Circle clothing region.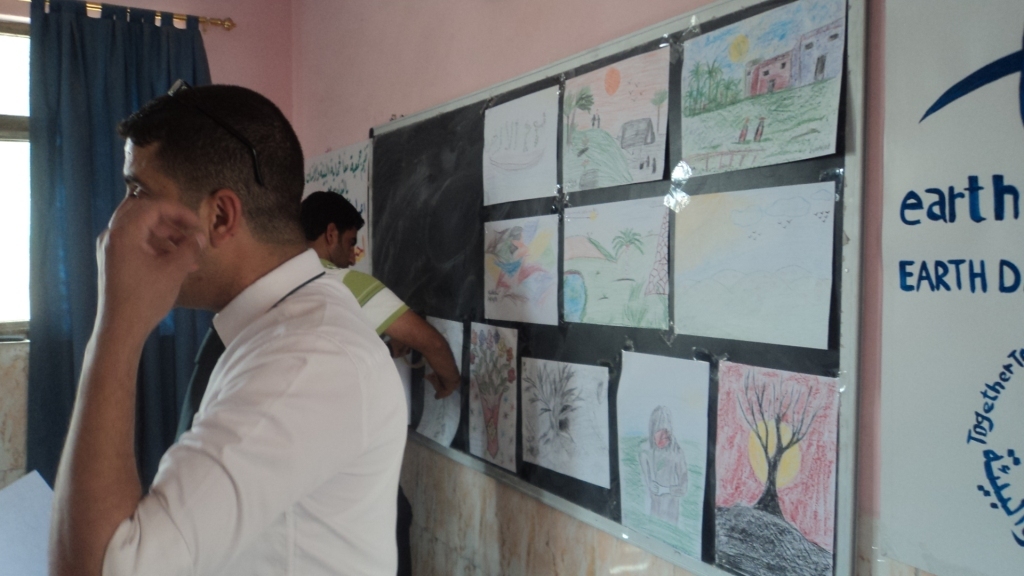
Region: 313,259,407,334.
